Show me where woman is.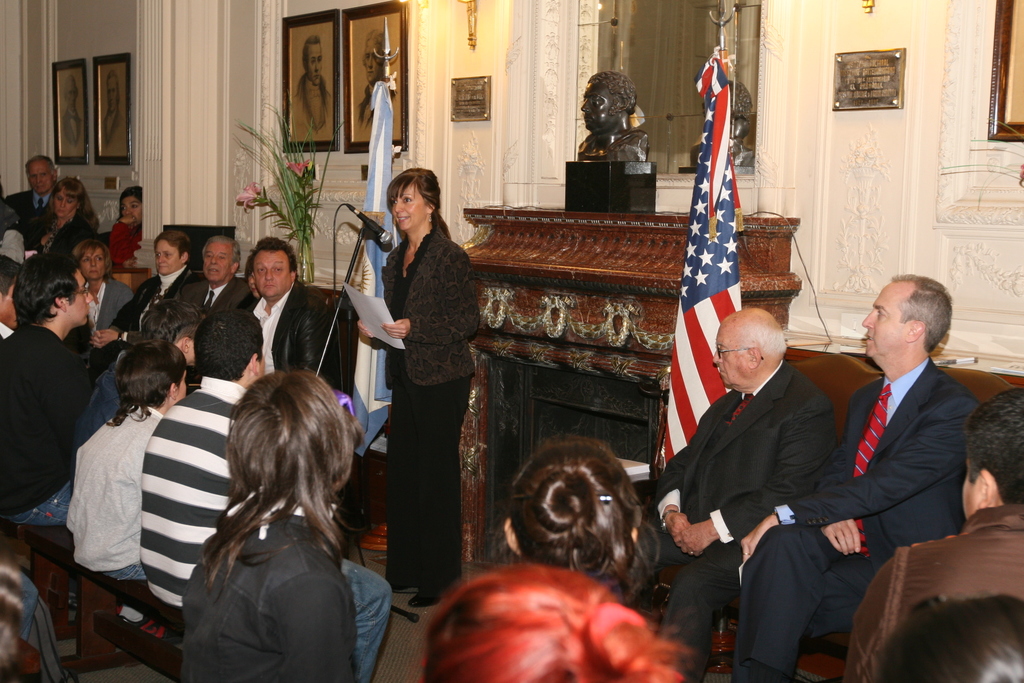
woman is at BBox(20, 169, 102, 257).
